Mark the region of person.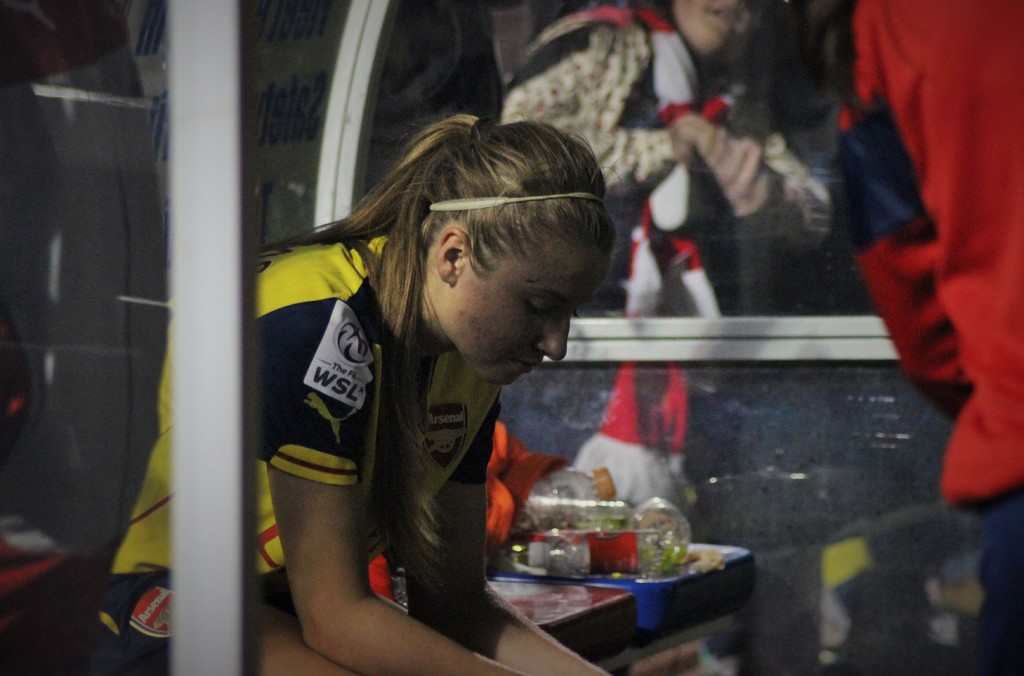
Region: [240,89,666,650].
